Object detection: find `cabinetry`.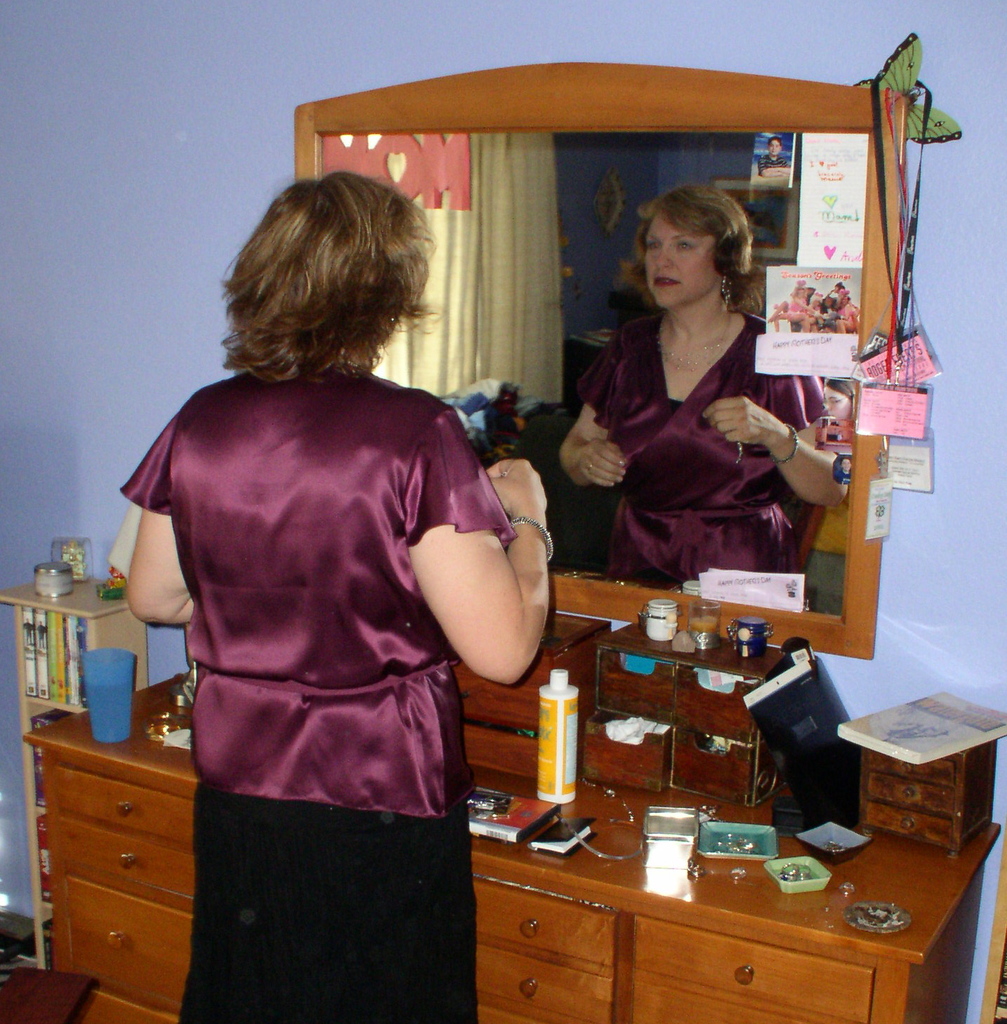
63/875/199/1015.
